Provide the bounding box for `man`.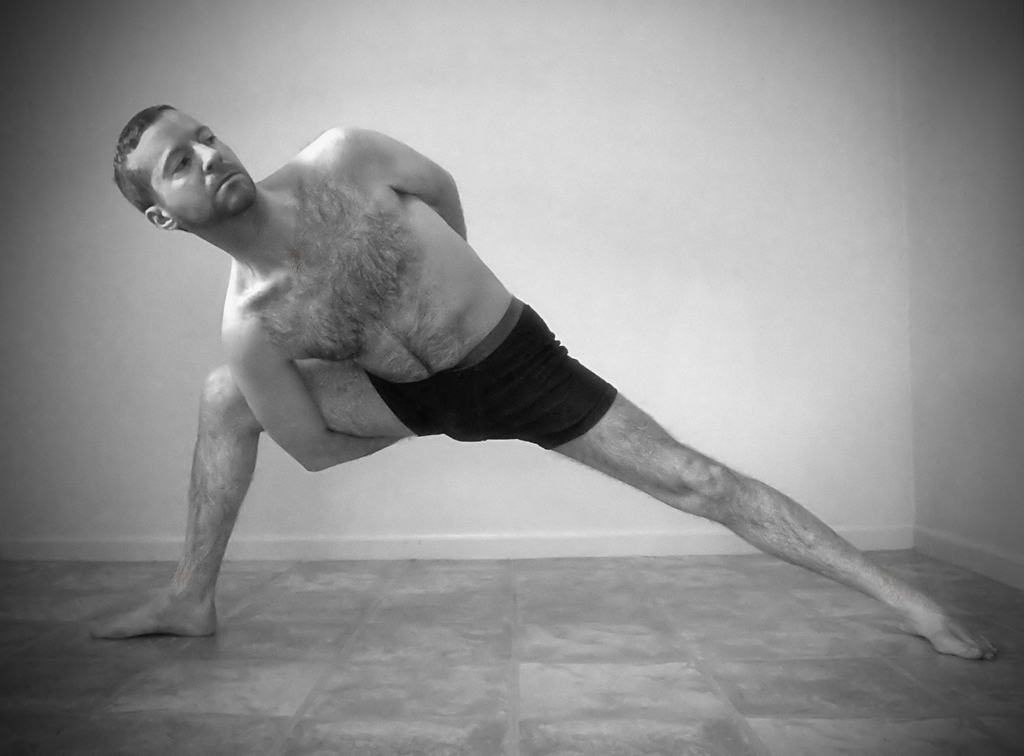
box(83, 104, 1005, 657).
